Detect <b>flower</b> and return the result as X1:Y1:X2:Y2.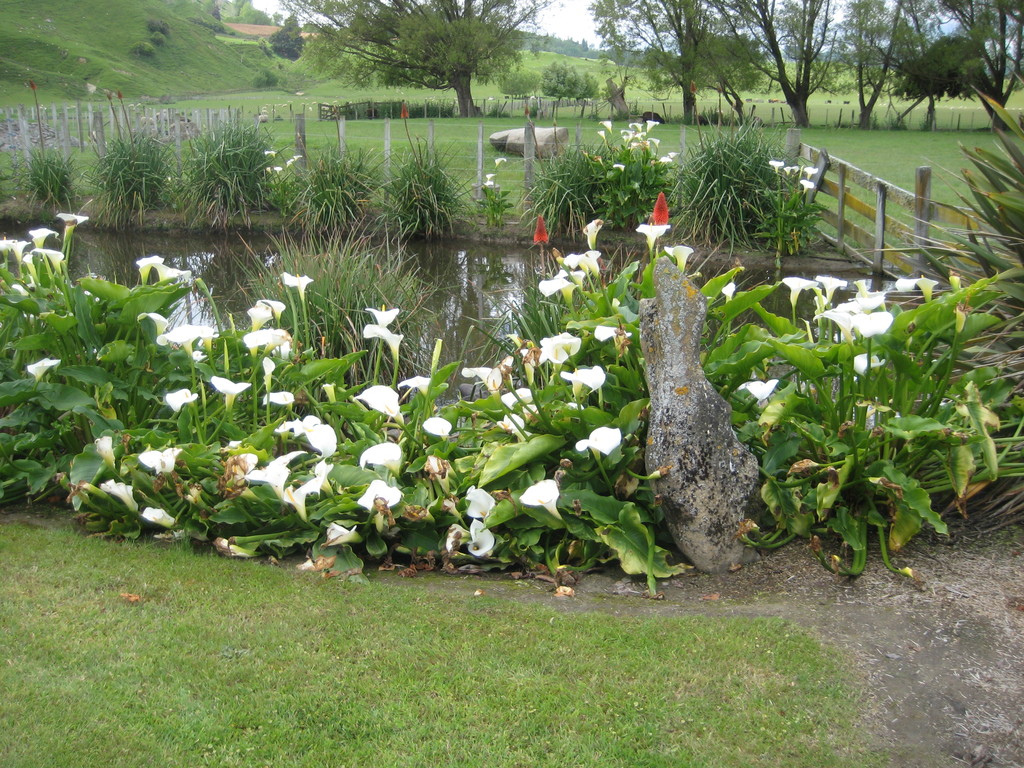
280:273:314:297.
